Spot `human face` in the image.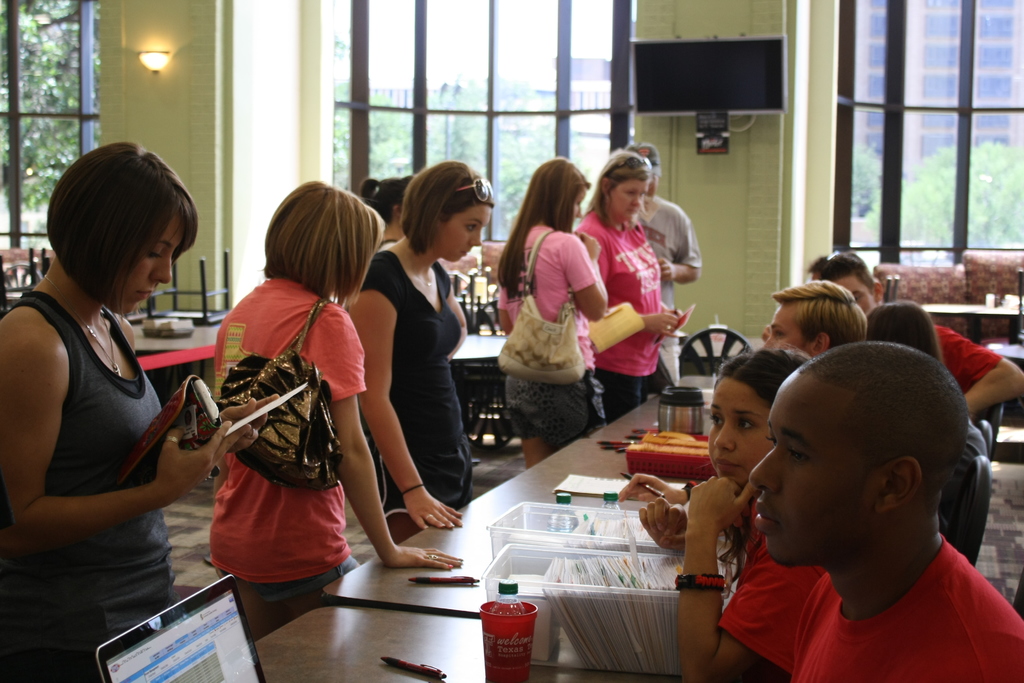
`human face` found at locate(763, 300, 810, 359).
